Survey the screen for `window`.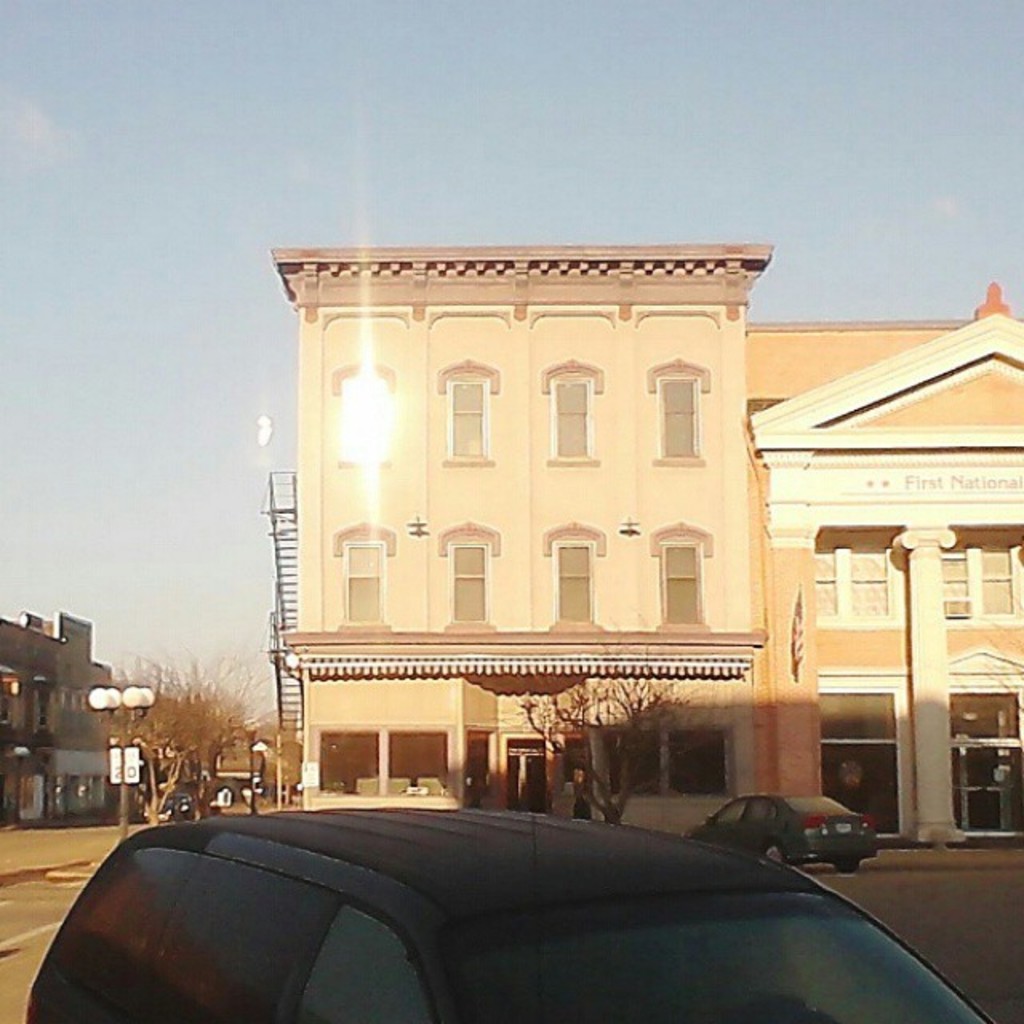
Survey found: Rect(342, 544, 384, 624).
